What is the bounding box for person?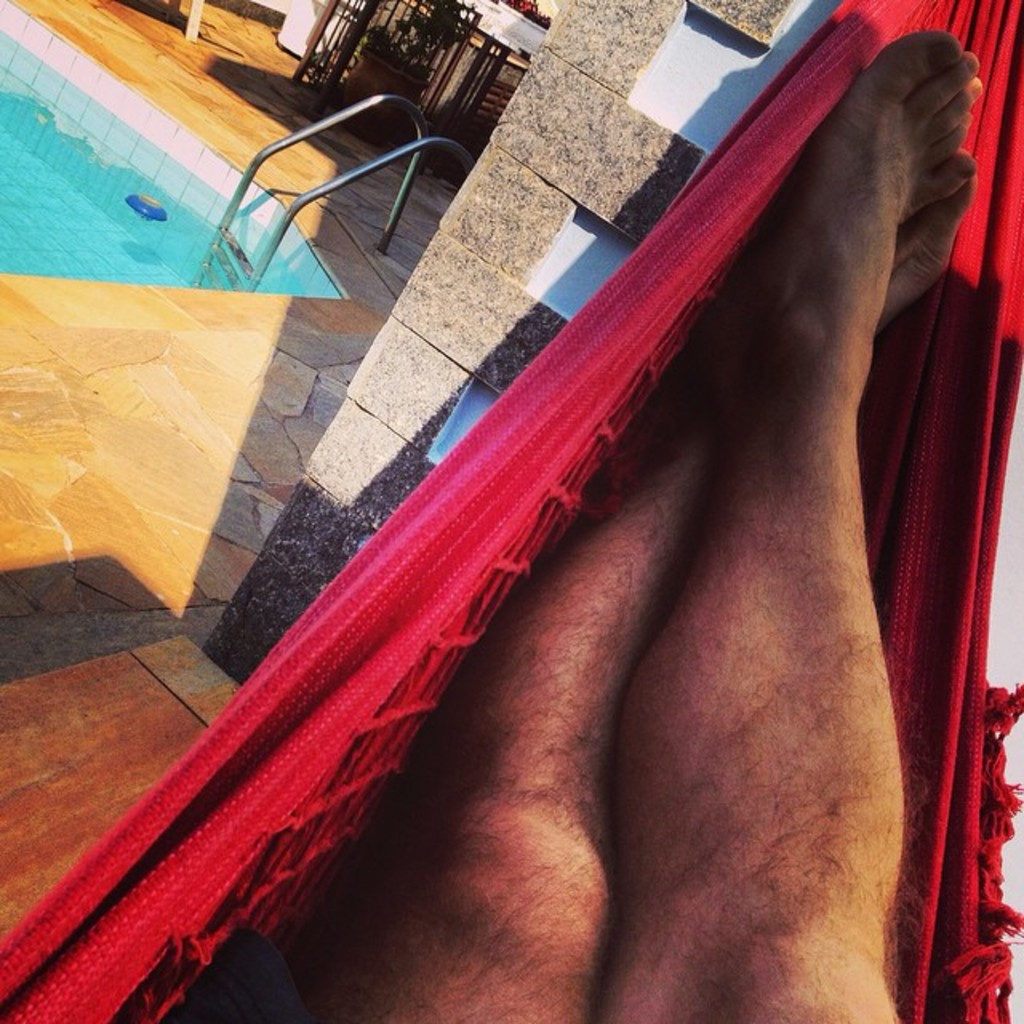
[166,27,981,1022].
